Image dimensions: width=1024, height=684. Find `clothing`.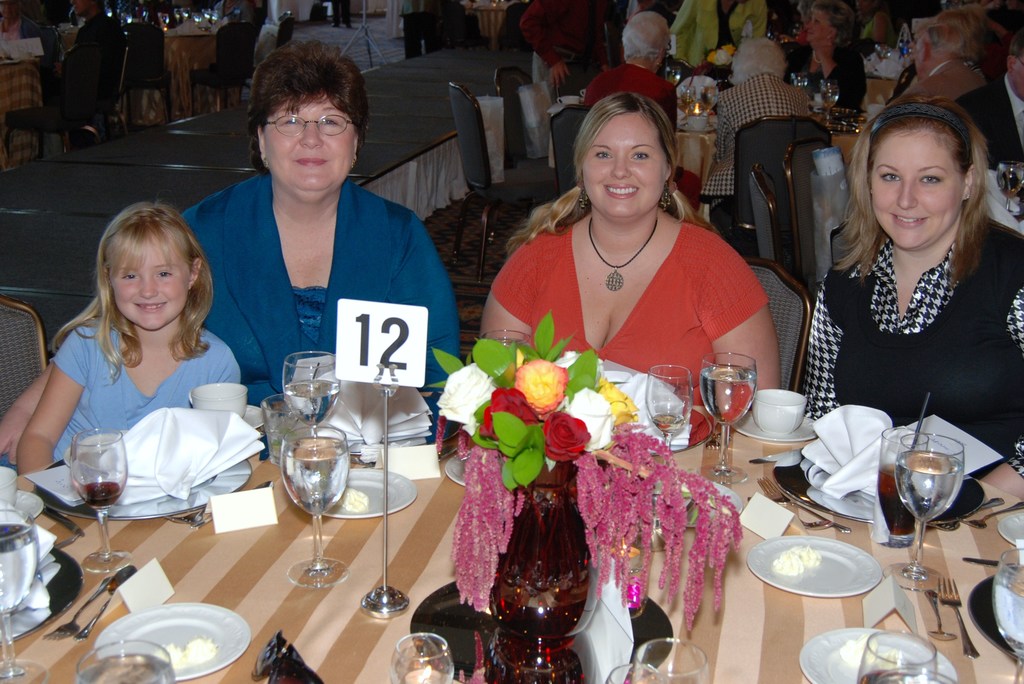
bbox=[489, 205, 770, 411].
